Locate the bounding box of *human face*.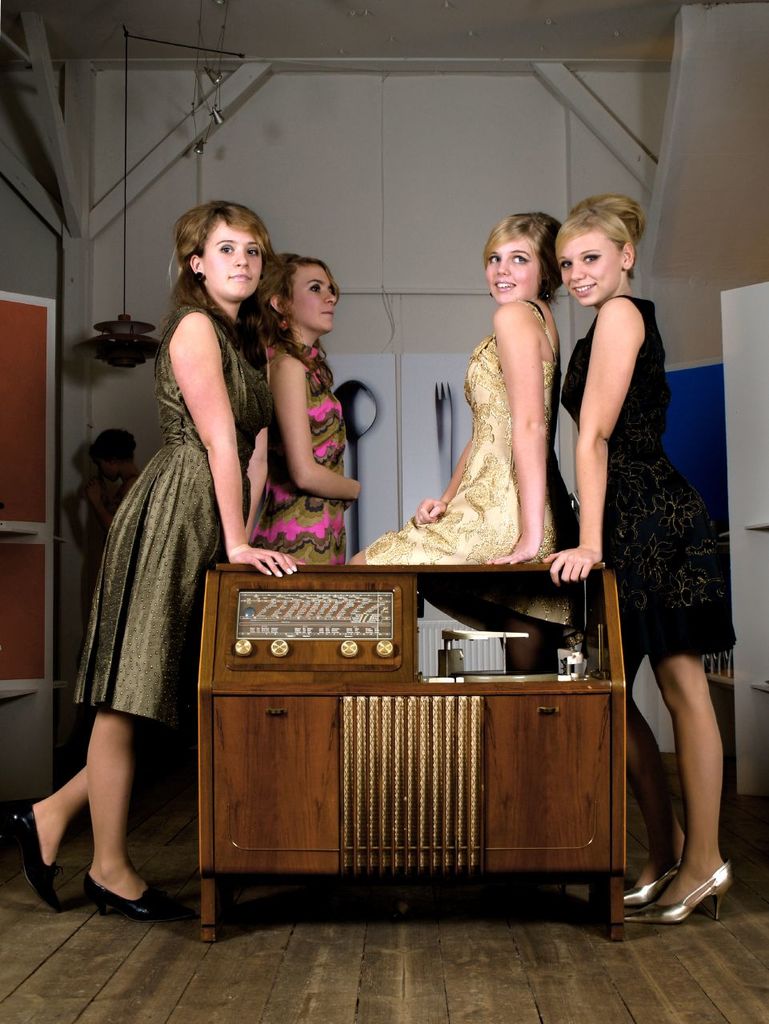
Bounding box: Rect(487, 233, 547, 308).
